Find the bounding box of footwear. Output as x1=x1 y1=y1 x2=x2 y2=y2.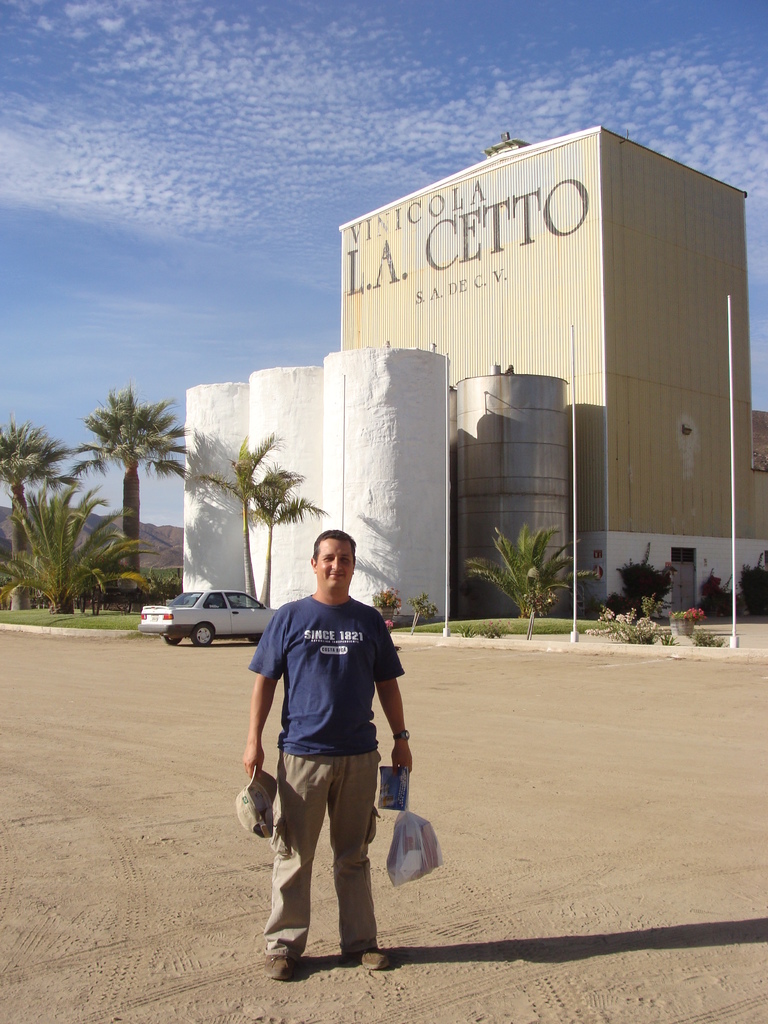
x1=255 y1=796 x2=385 y2=965.
